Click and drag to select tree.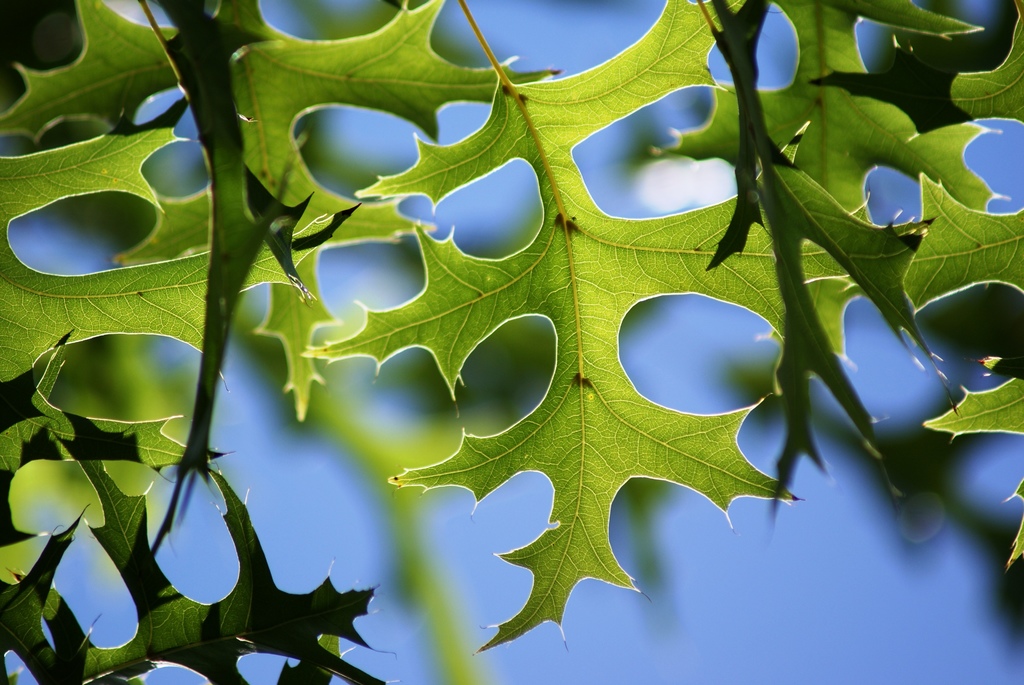
Selection: (x1=0, y1=3, x2=1023, y2=684).
